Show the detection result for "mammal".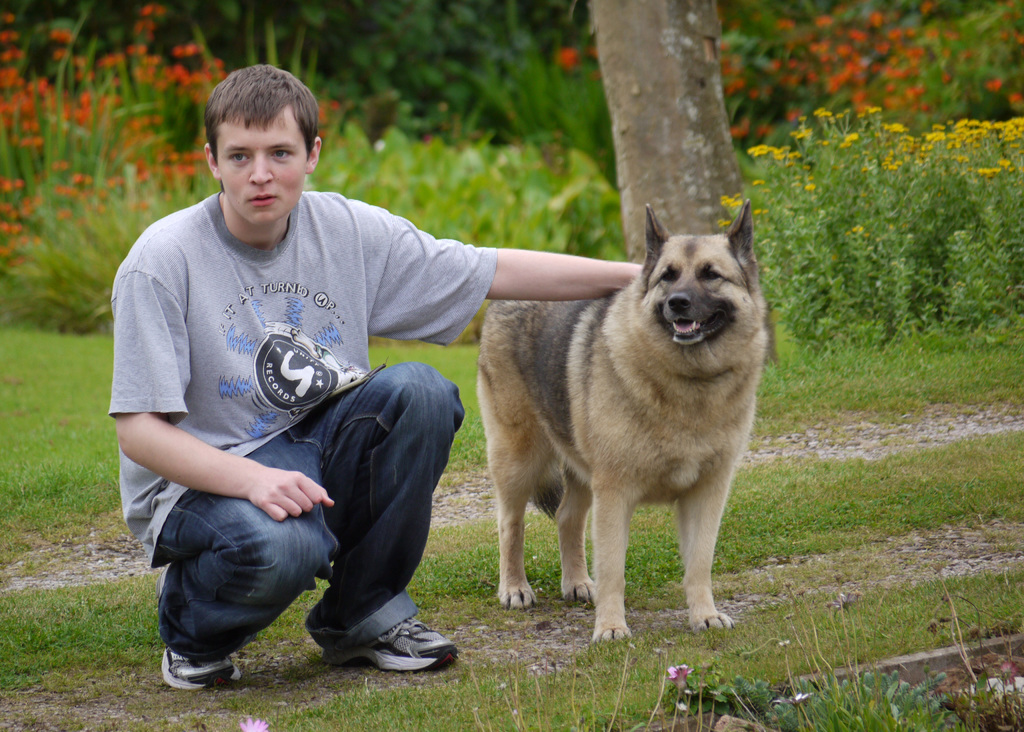
(492, 198, 771, 635).
